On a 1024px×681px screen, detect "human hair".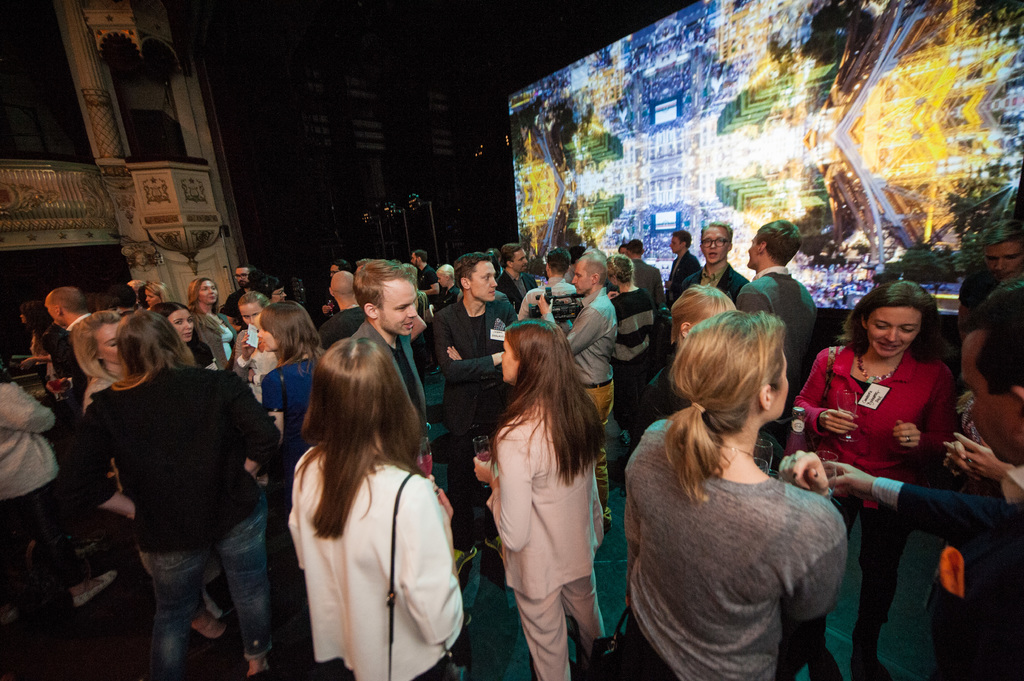
region(485, 319, 609, 488).
